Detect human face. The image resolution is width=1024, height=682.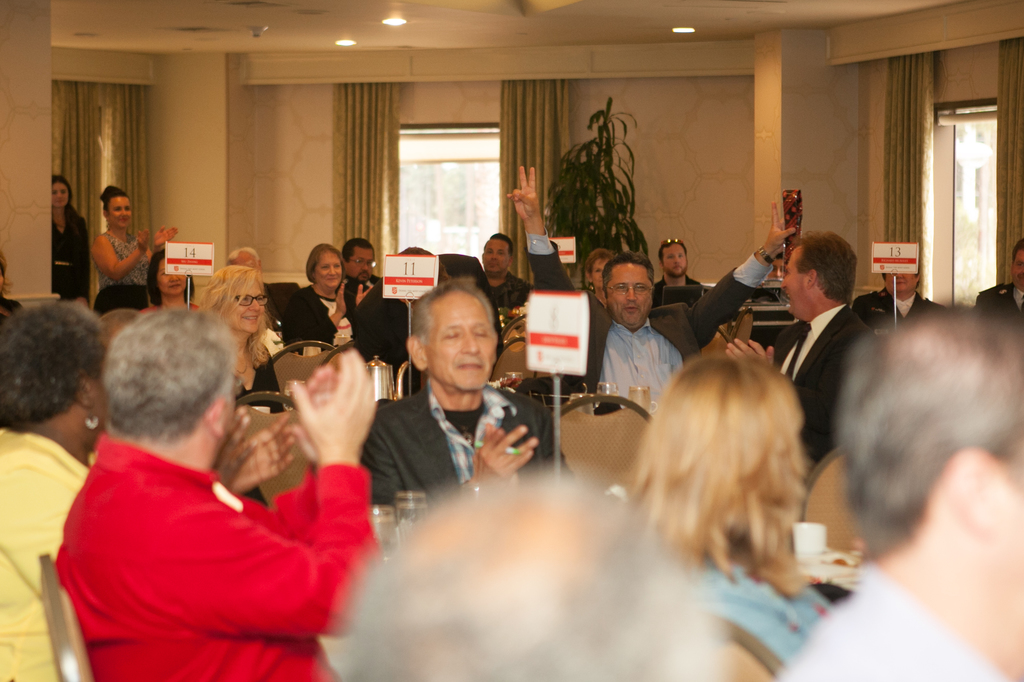
left=229, top=283, right=262, bottom=335.
